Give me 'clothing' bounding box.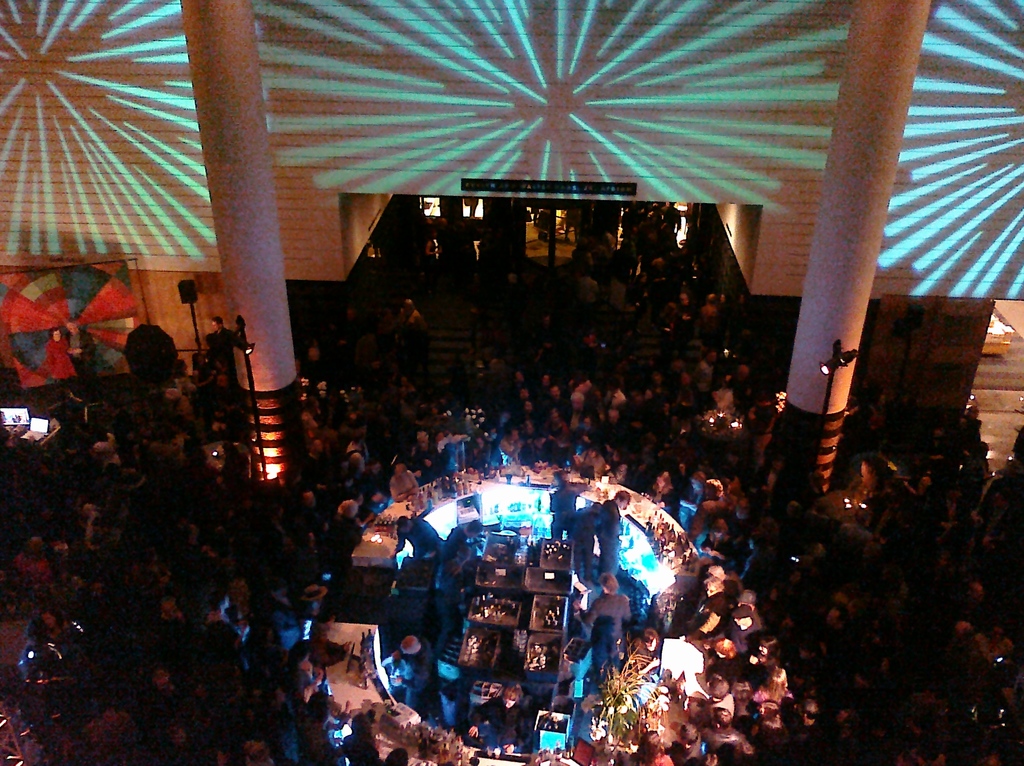
(x1=695, y1=726, x2=730, y2=743).
